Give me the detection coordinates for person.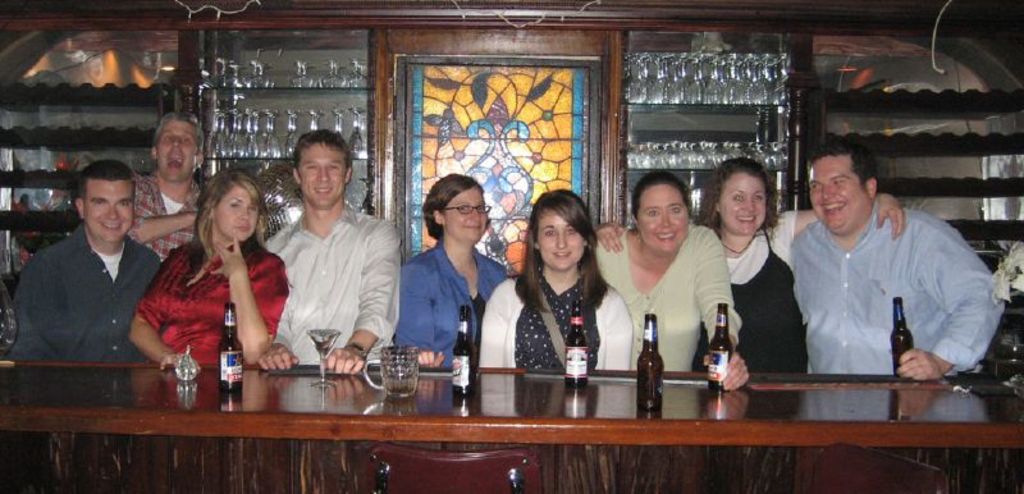
401, 170, 512, 369.
